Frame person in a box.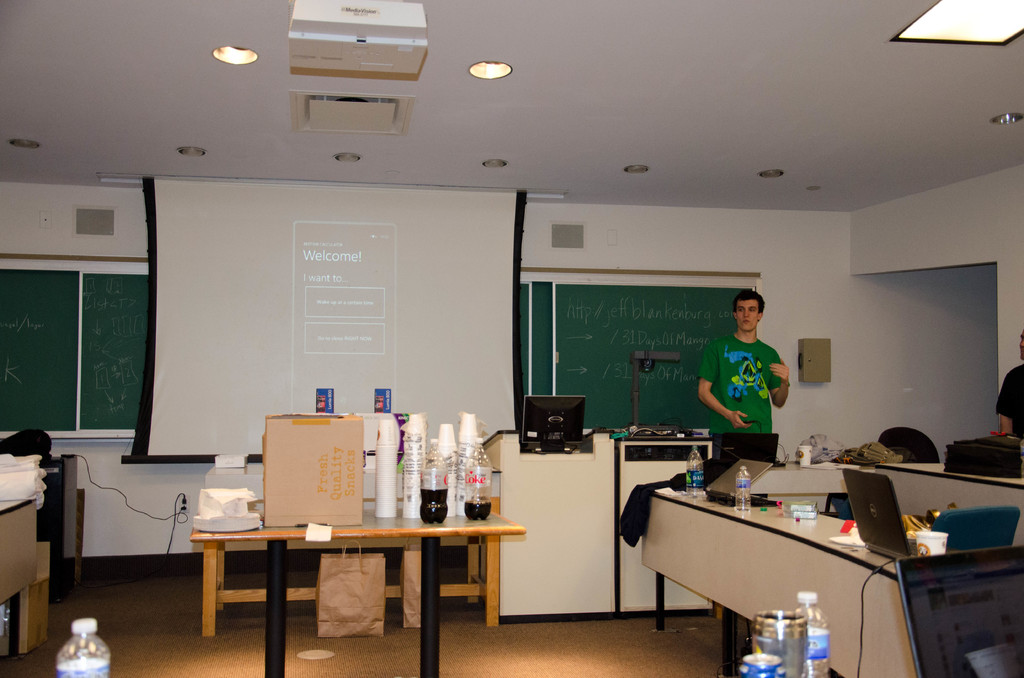
(x1=699, y1=287, x2=790, y2=431).
